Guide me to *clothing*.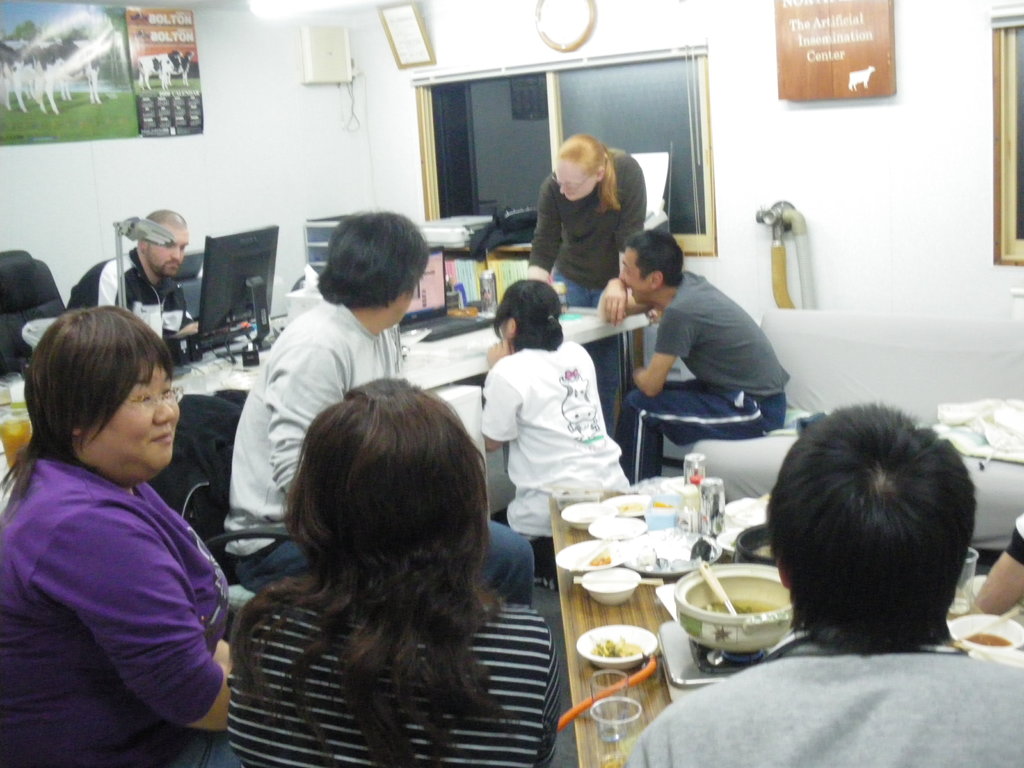
Guidance: locate(222, 305, 537, 605).
